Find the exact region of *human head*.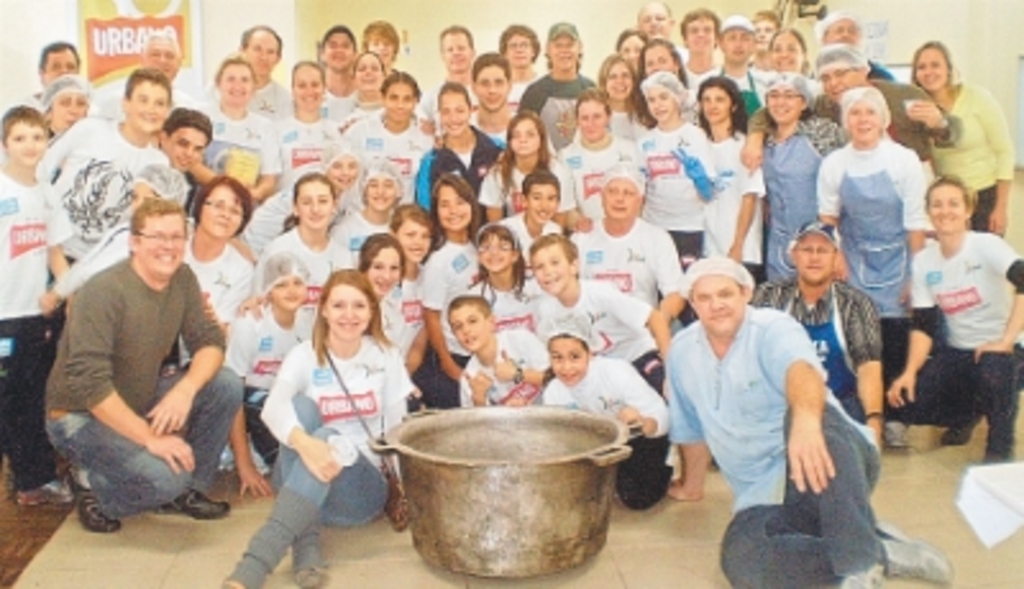
Exact region: (left=758, top=72, right=812, bottom=125).
